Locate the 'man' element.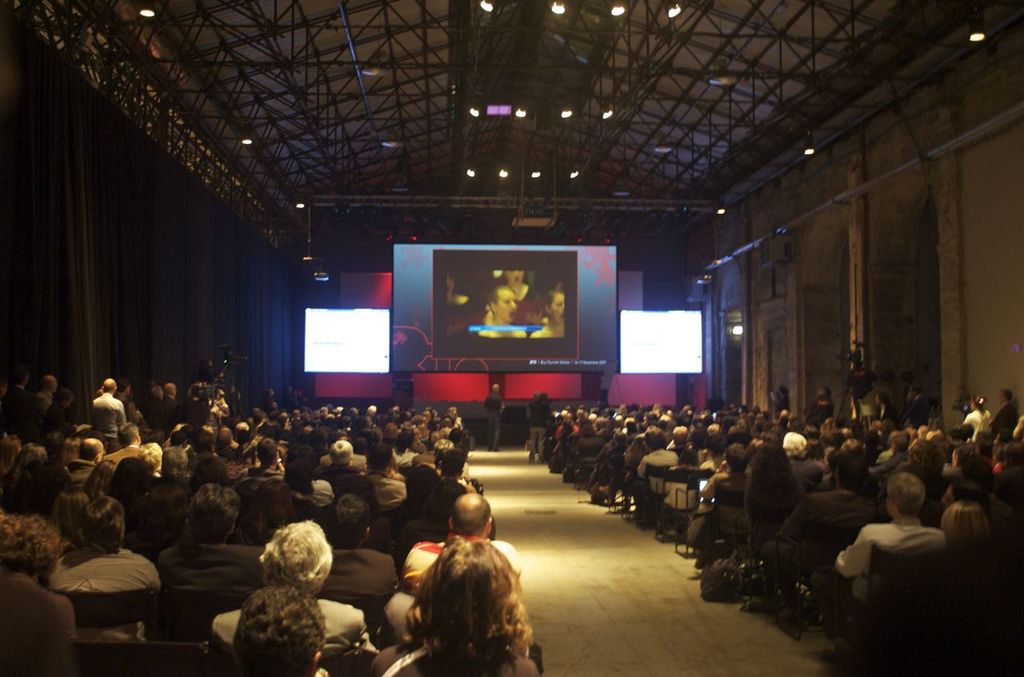
Element bbox: <bbox>403, 490, 520, 583</bbox>.
